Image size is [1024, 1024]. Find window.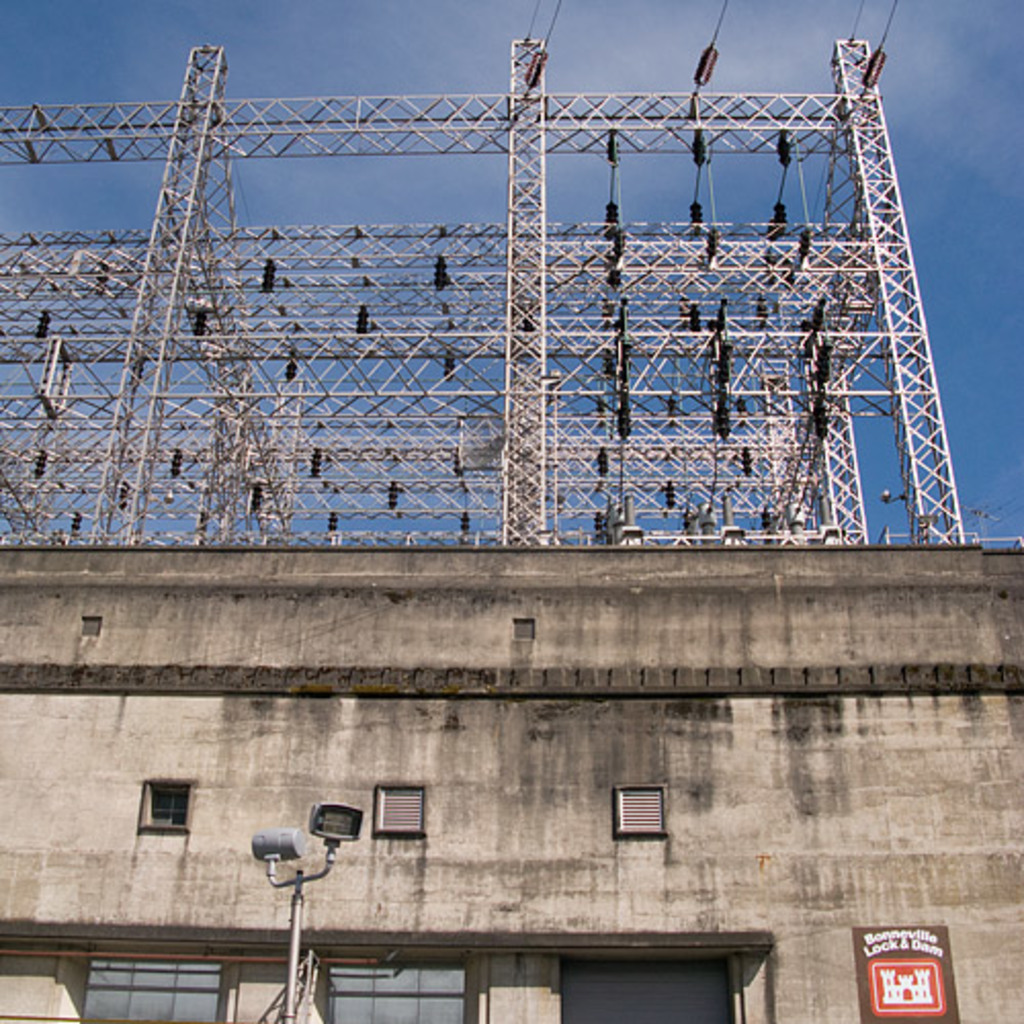
(left=70, top=956, right=221, bottom=1022).
